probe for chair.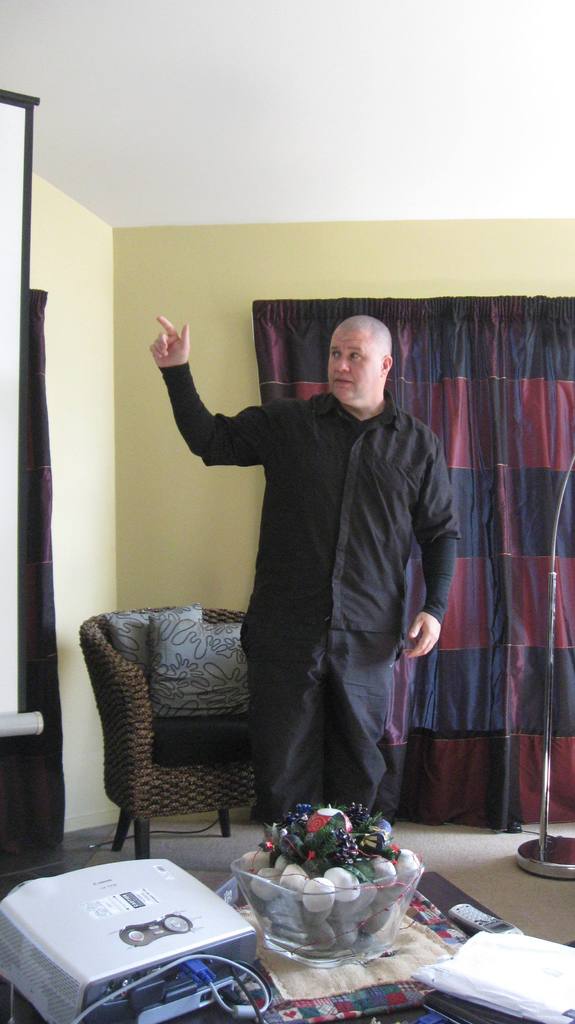
Probe result: 63, 584, 279, 870.
